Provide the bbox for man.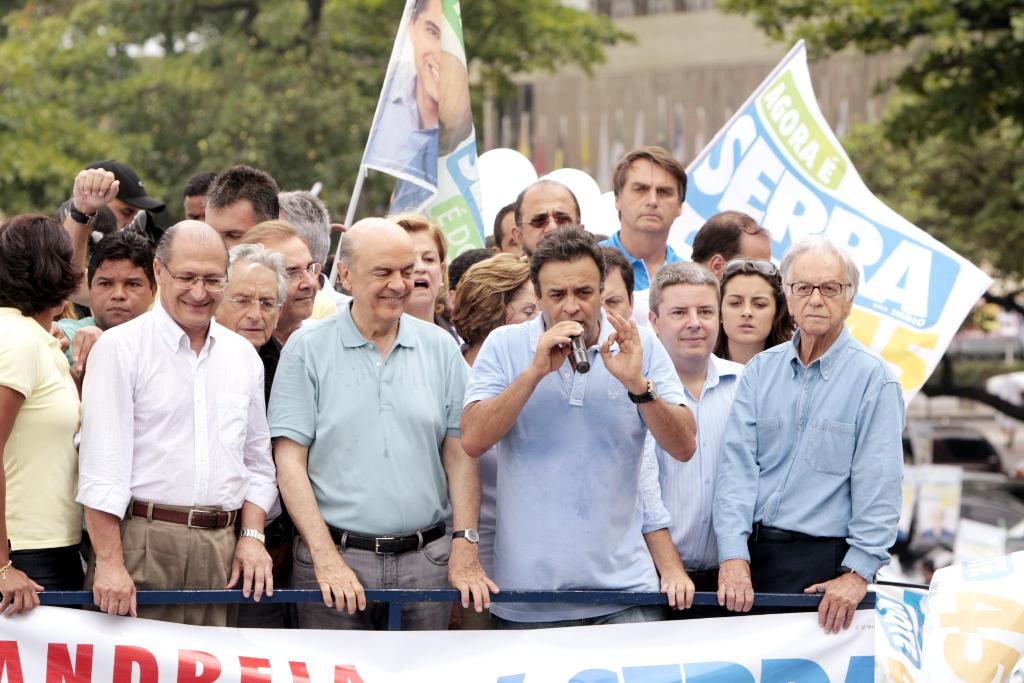
644, 262, 734, 582.
